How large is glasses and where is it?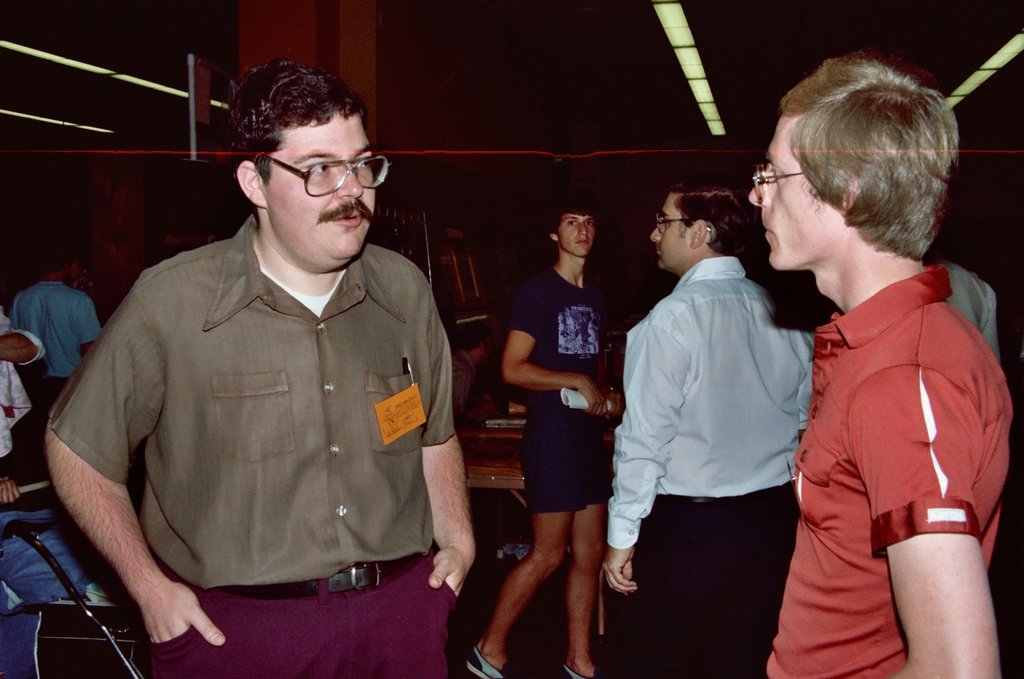
Bounding box: Rect(268, 151, 391, 198).
